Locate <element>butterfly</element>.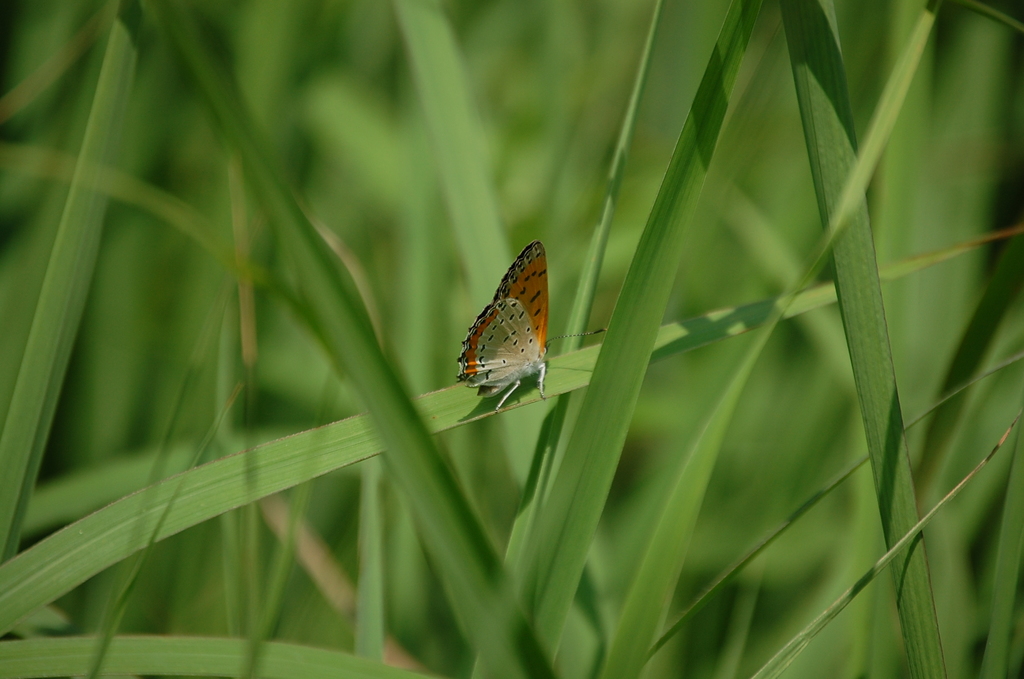
Bounding box: <region>458, 240, 602, 413</region>.
